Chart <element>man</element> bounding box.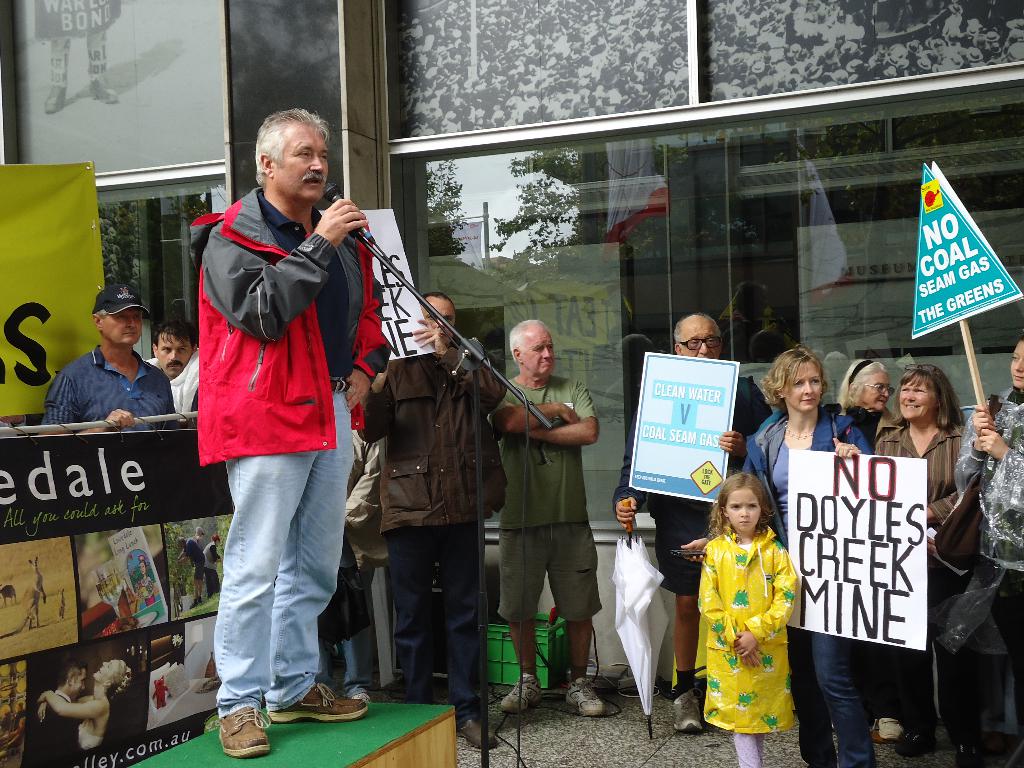
Charted: 144/324/208/409.
